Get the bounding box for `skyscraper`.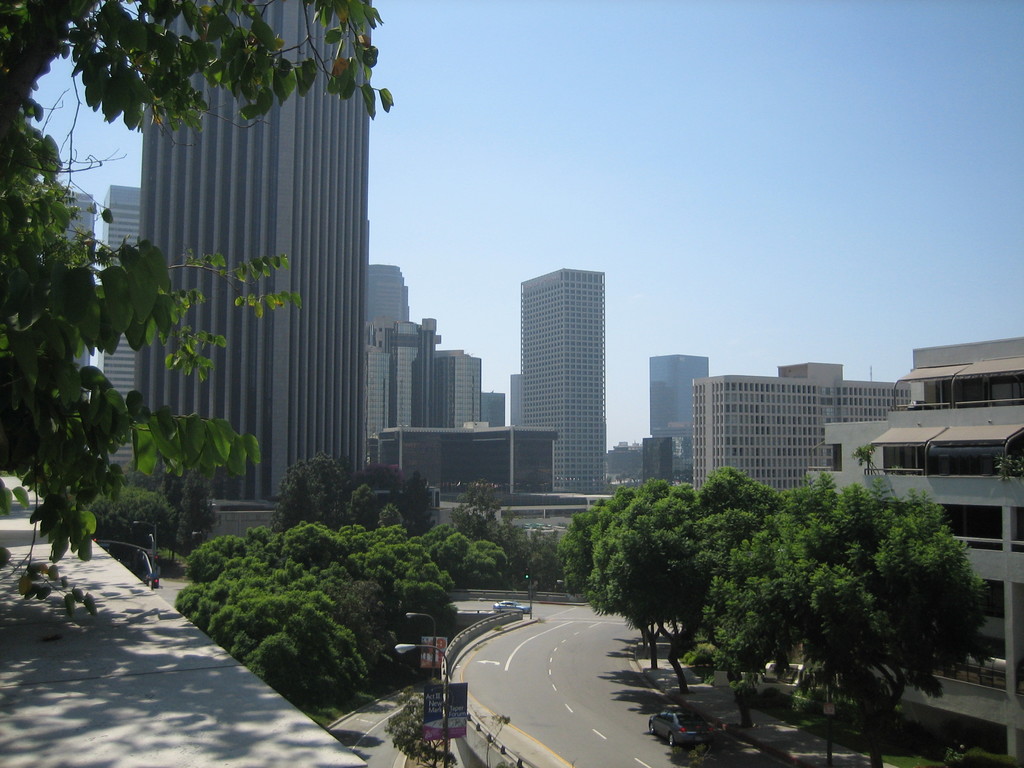
pyautogui.locateOnScreen(508, 370, 520, 424).
